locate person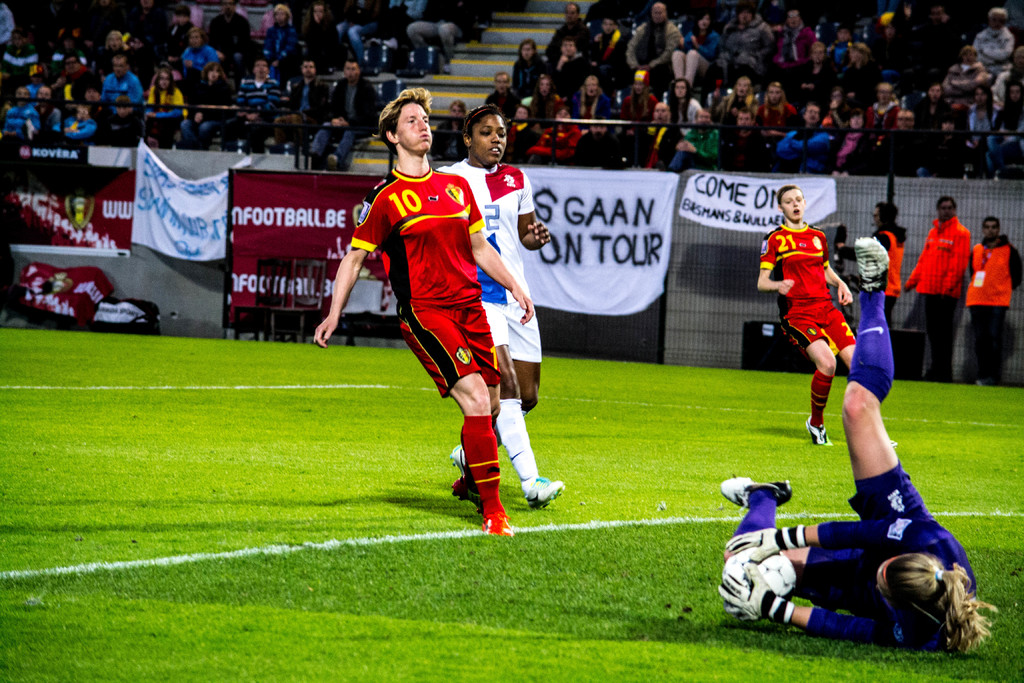
<box>310,73,374,170</box>
